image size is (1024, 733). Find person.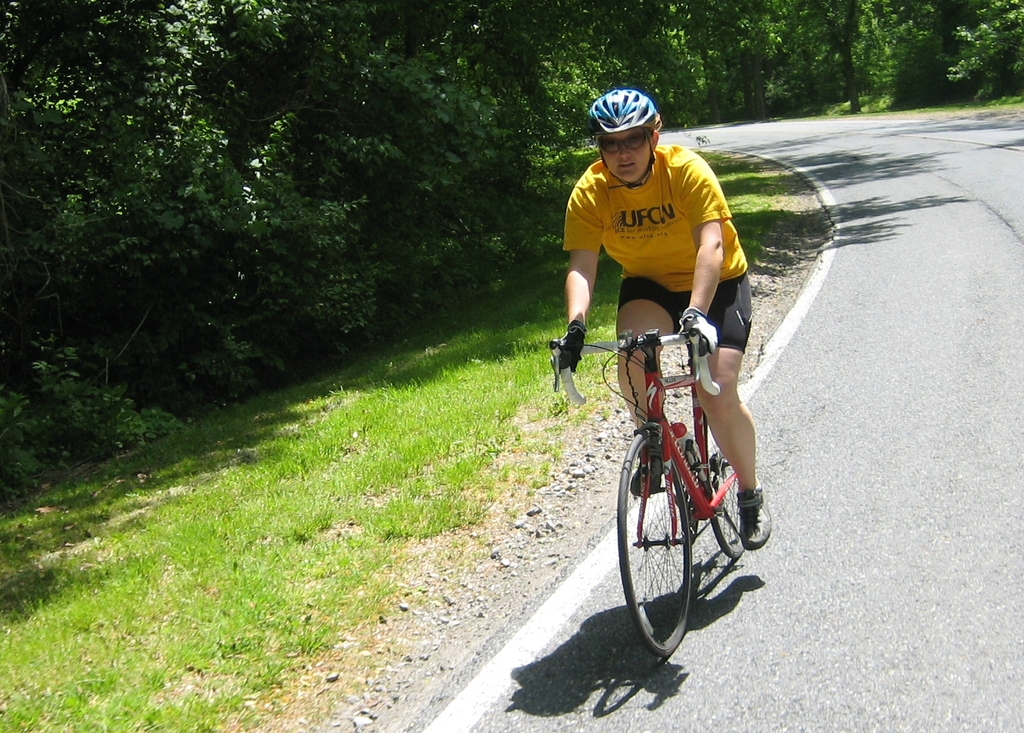
(563, 92, 772, 552).
